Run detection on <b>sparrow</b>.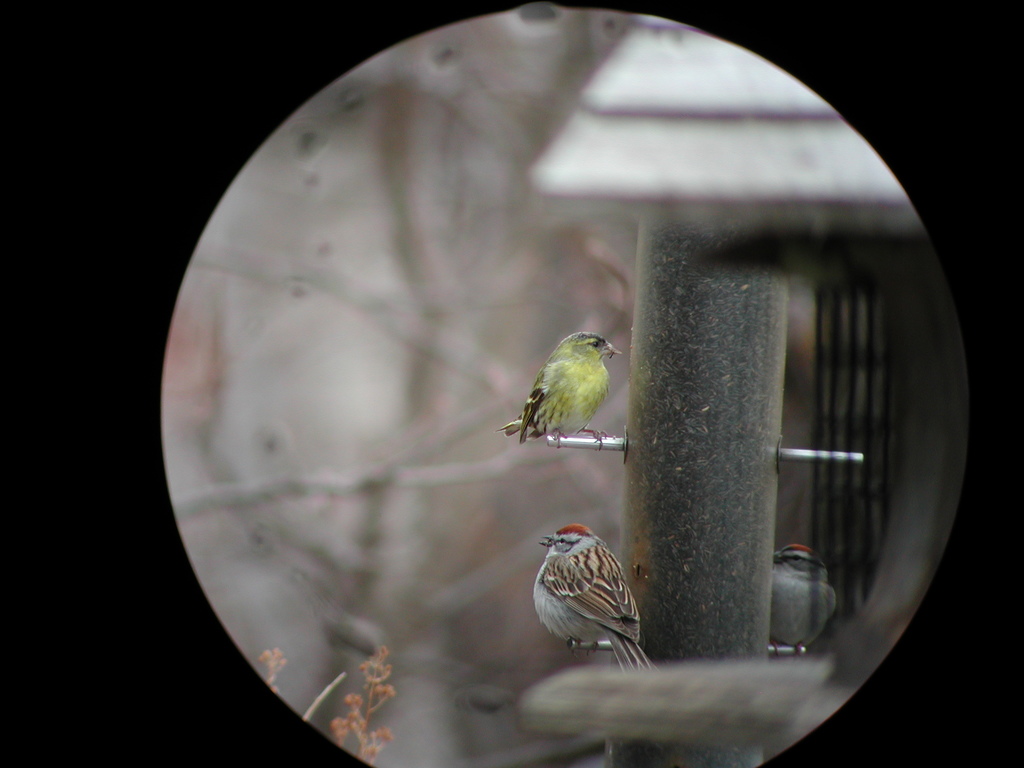
Result: left=772, top=543, right=842, bottom=657.
